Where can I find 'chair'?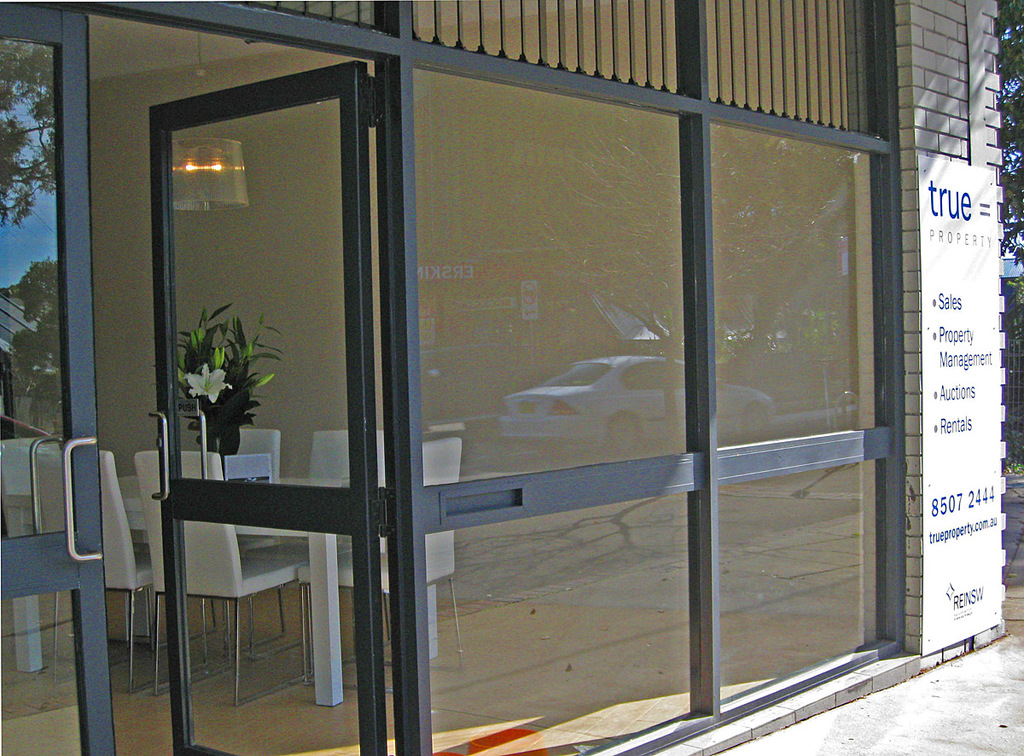
You can find it at {"x1": 0, "y1": 438, "x2": 46, "y2": 633}.
